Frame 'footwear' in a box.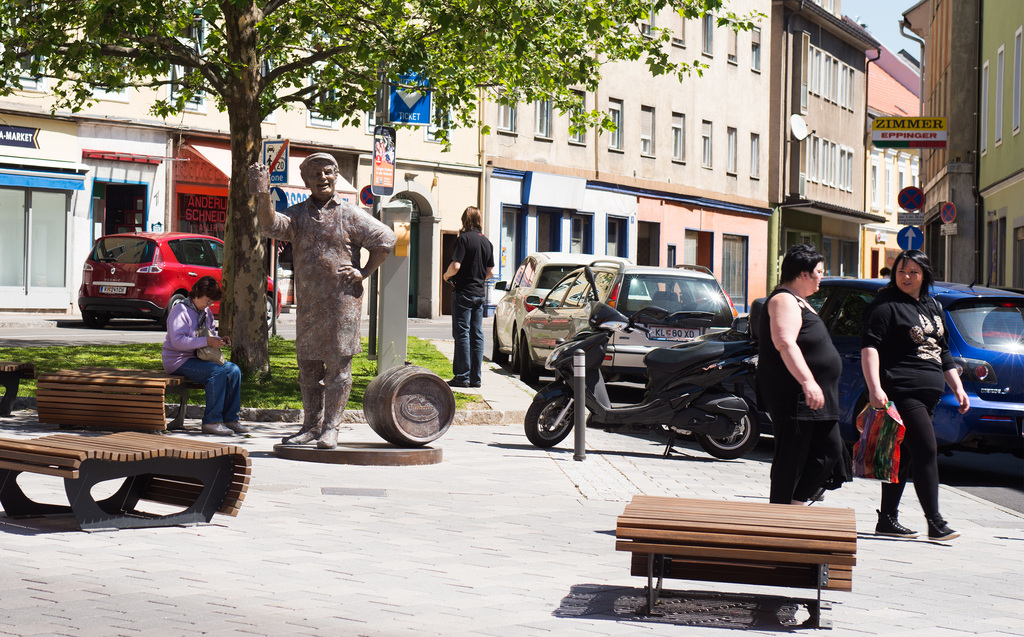
x1=284 y1=424 x2=330 y2=444.
